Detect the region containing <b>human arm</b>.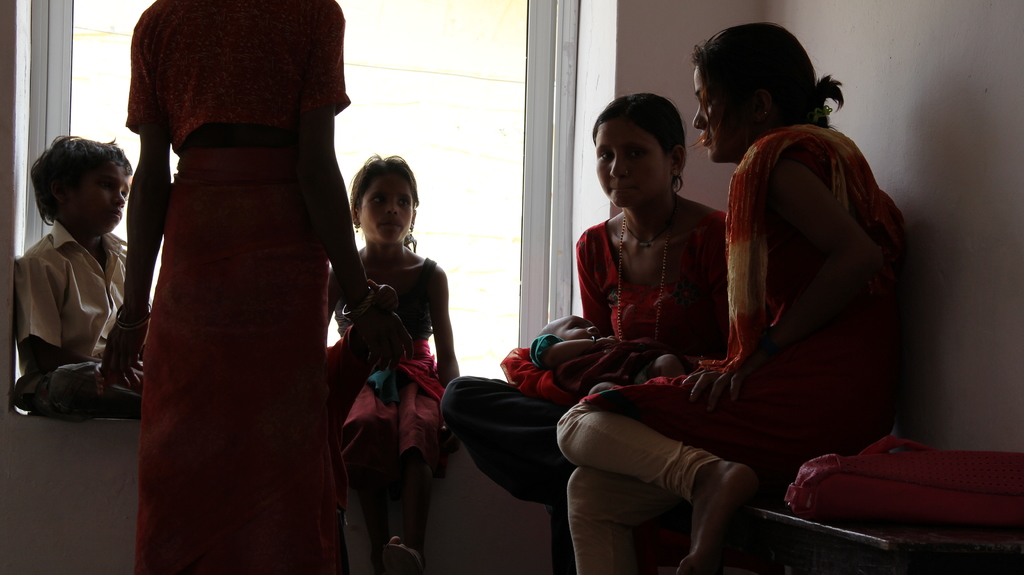
select_region(538, 335, 621, 369).
